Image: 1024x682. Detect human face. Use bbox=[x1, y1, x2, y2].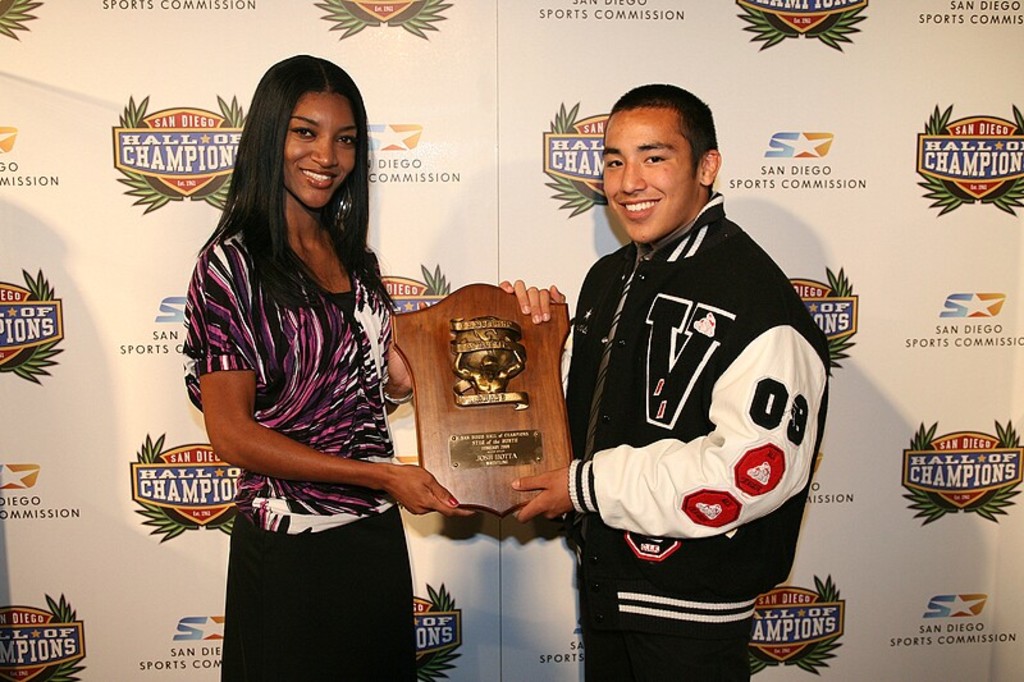
bbox=[600, 109, 700, 242].
